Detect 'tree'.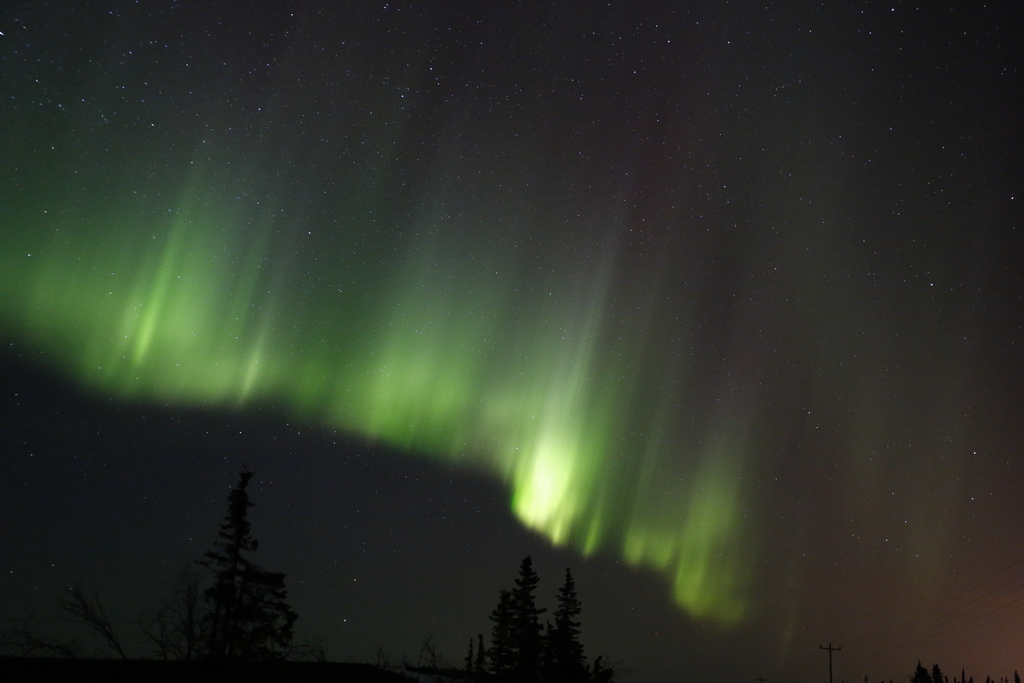
Detected at region(537, 569, 601, 682).
